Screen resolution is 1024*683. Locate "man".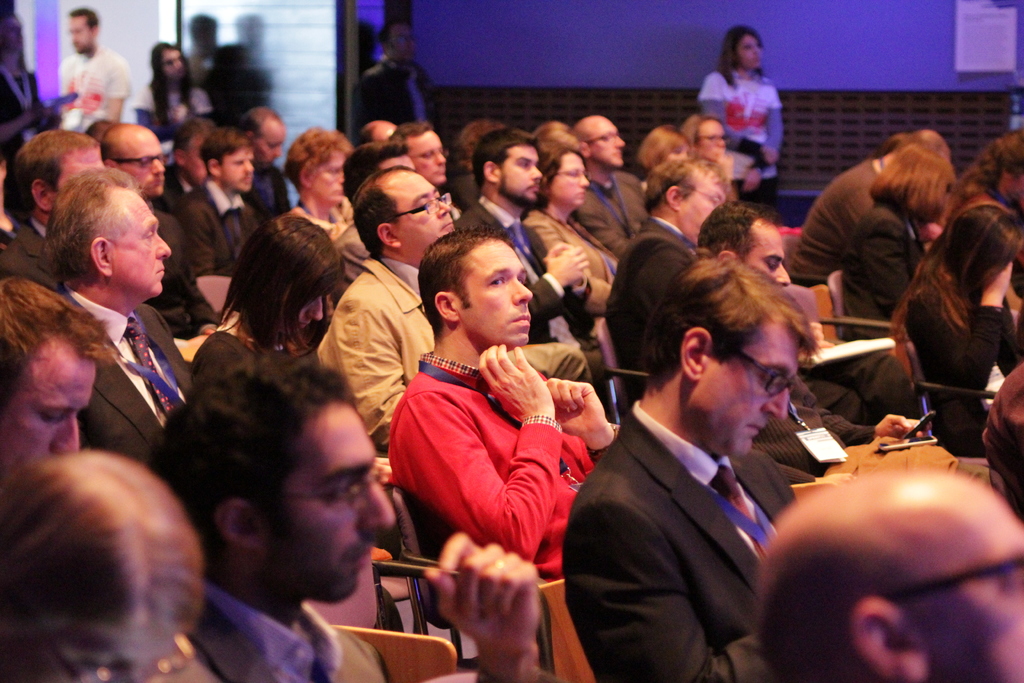
147, 362, 540, 682.
